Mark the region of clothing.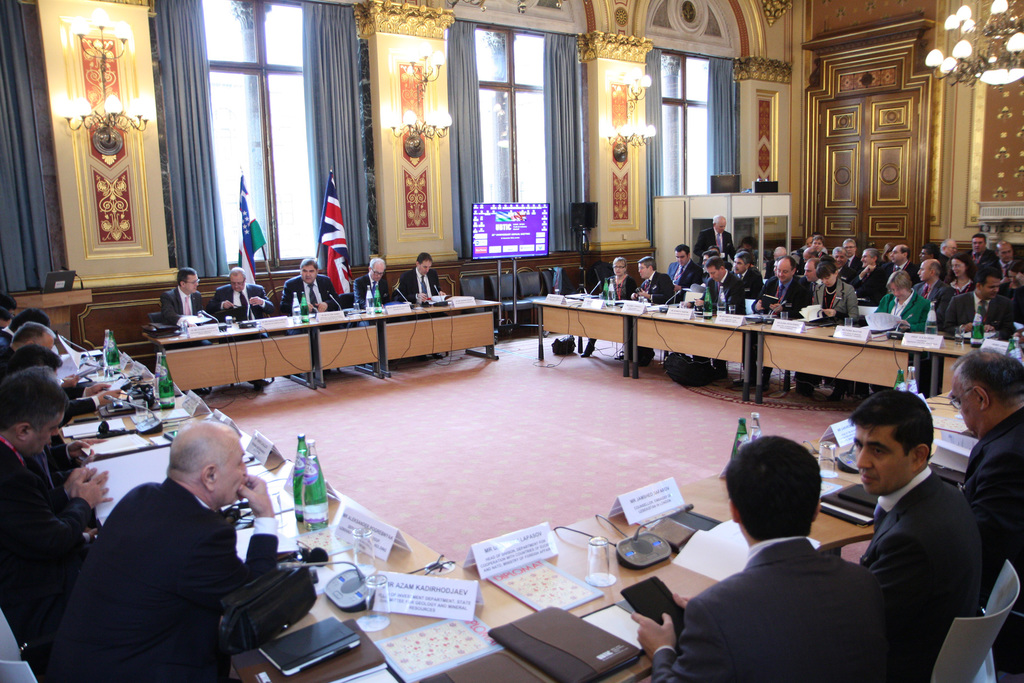
Region: (399,263,447,304).
